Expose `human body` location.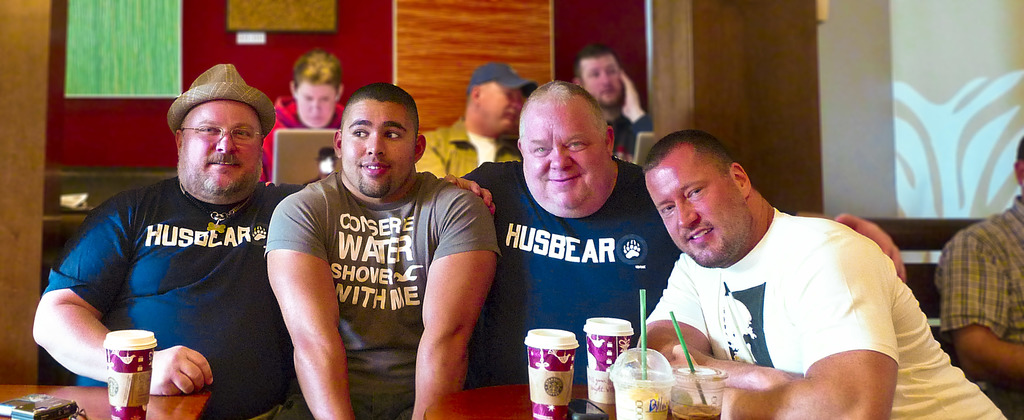
Exposed at (left=935, top=191, right=1023, bottom=419).
